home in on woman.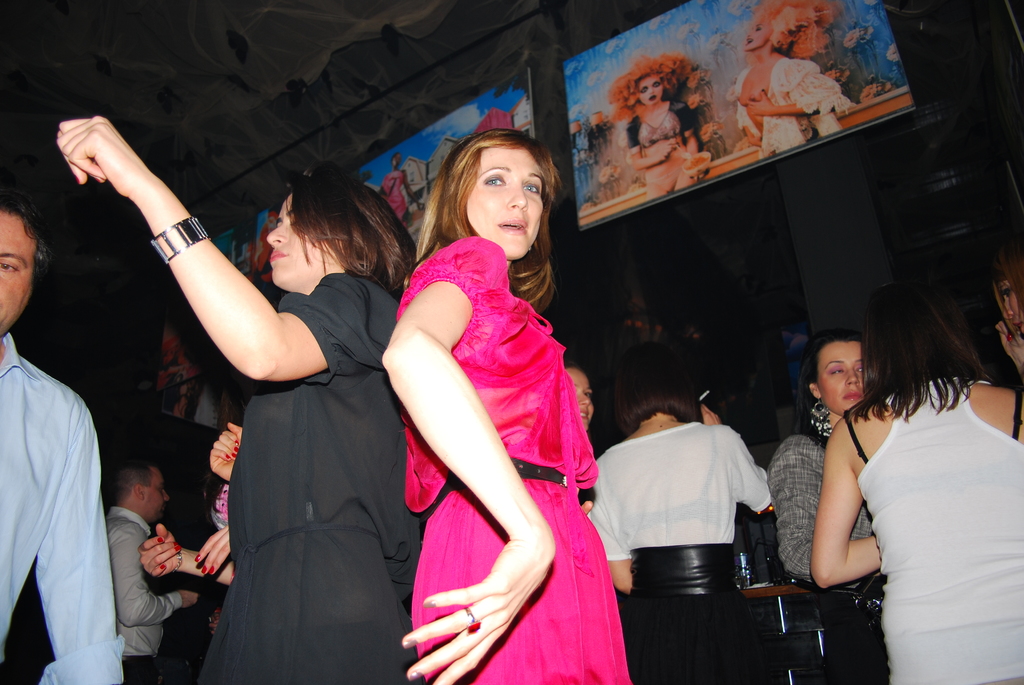
Homed in at 585:377:785:598.
